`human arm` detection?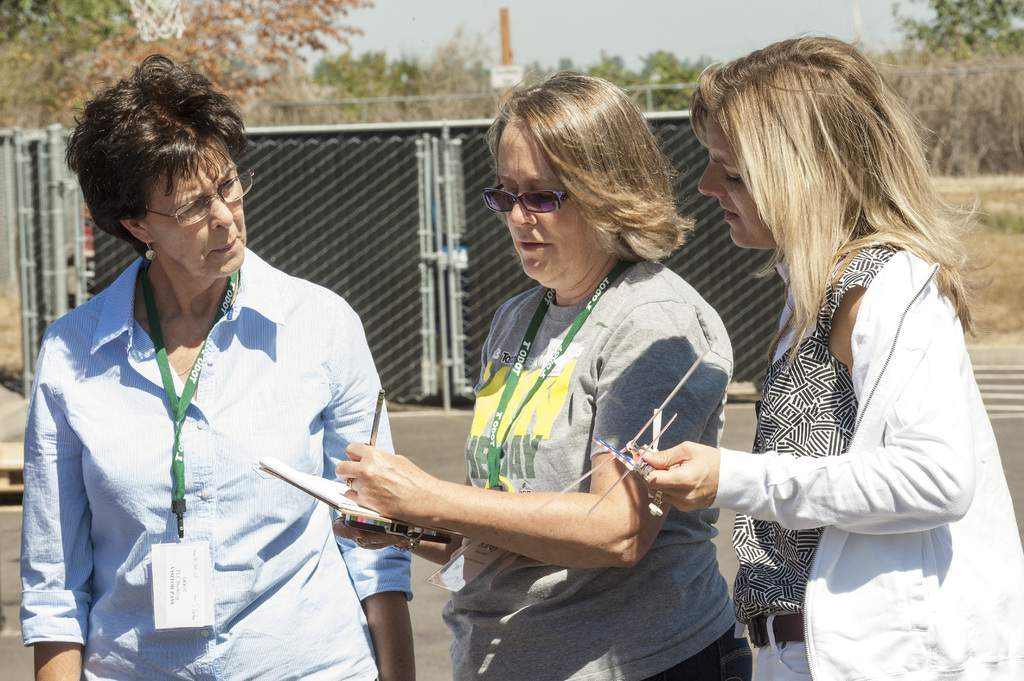
<region>35, 315, 95, 680</region>
